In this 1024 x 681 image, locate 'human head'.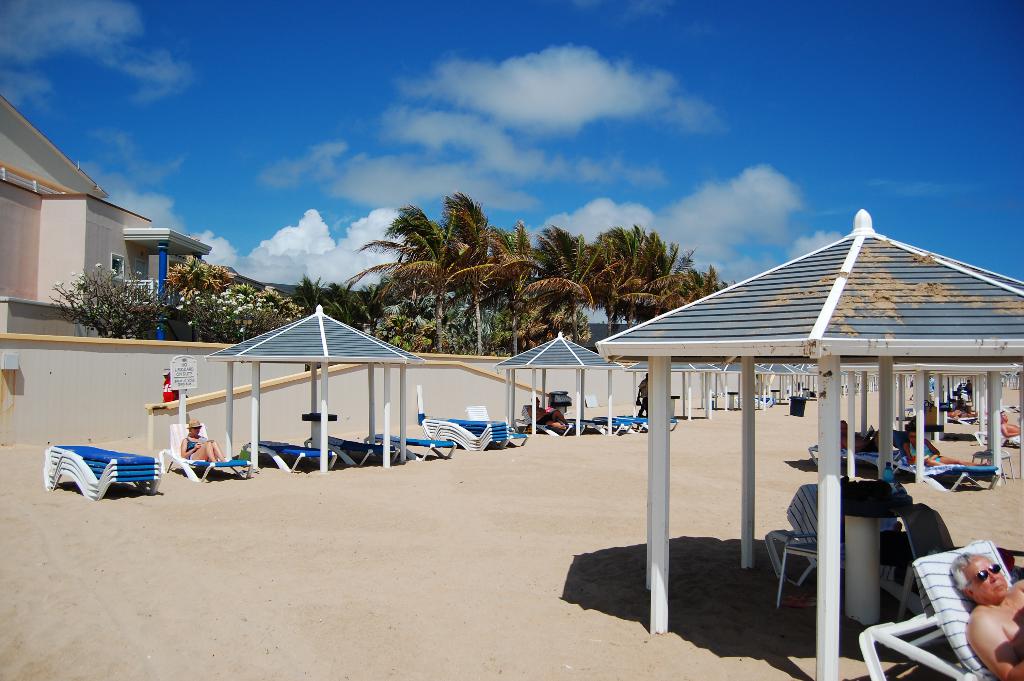
Bounding box: left=534, top=397, right=541, bottom=406.
